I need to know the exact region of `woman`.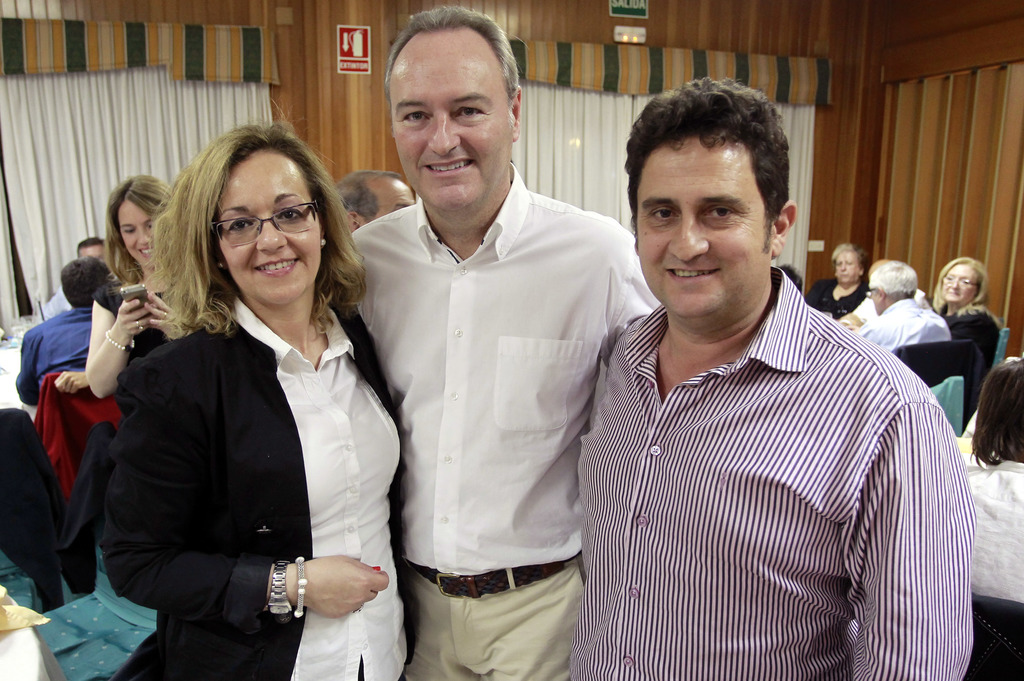
Region: <region>931, 259, 1002, 380</region>.
